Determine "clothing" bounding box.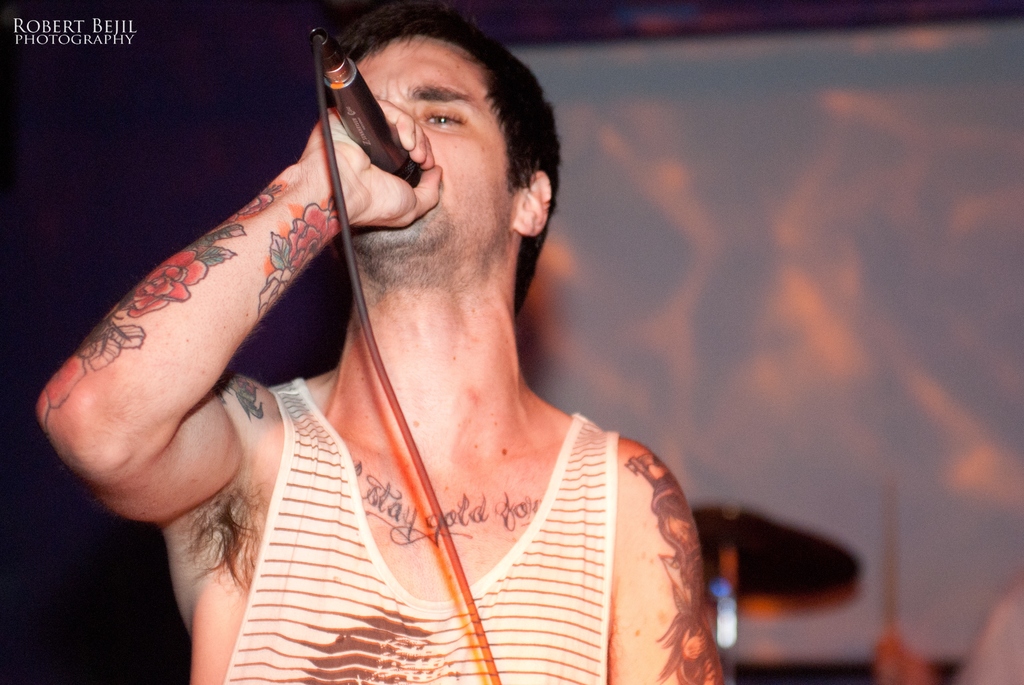
Determined: box=[218, 379, 621, 684].
